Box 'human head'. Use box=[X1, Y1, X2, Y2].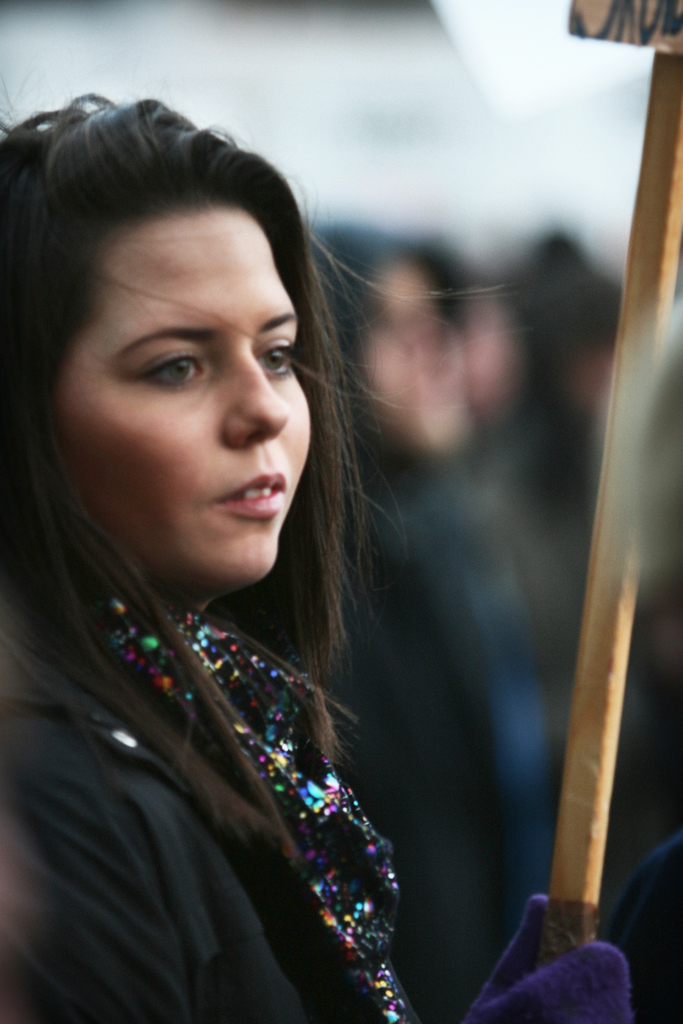
box=[25, 93, 320, 579].
